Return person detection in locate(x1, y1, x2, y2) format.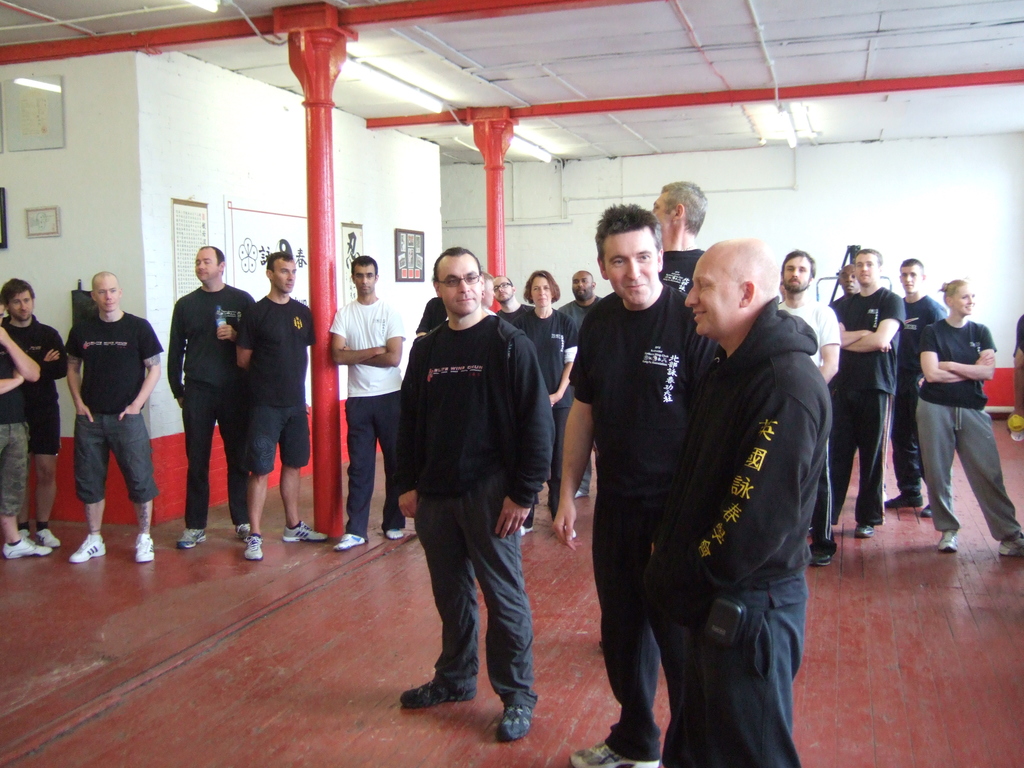
locate(230, 252, 314, 560).
